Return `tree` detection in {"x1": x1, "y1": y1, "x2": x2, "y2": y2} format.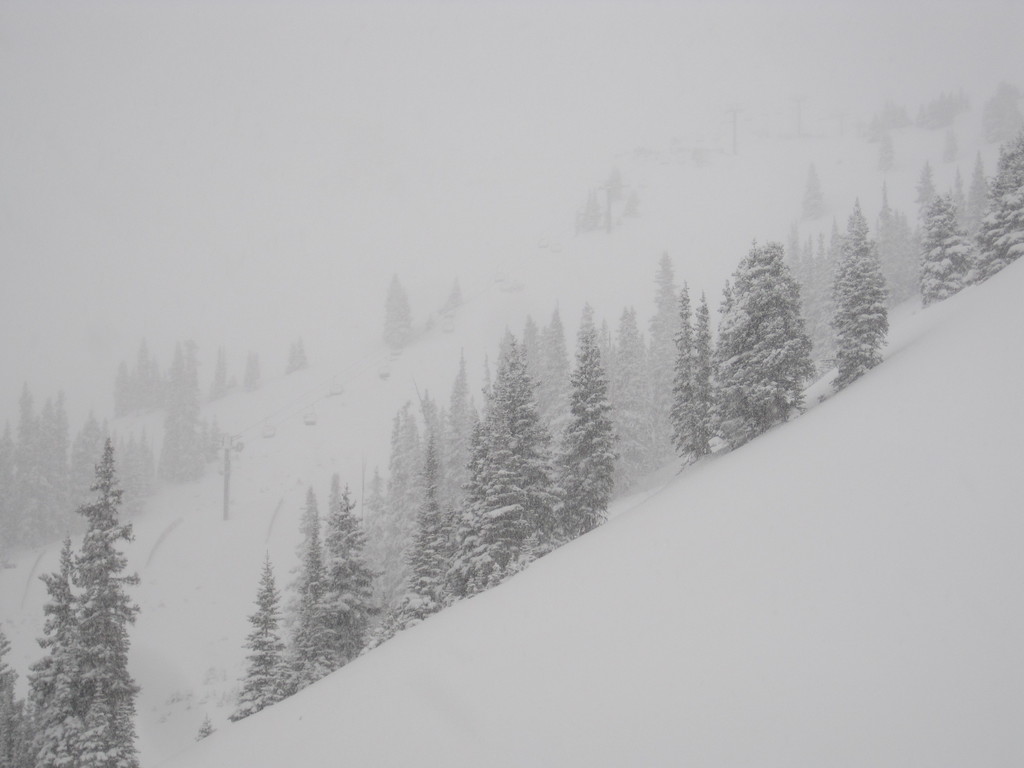
{"x1": 281, "y1": 340, "x2": 308, "y2": 376}.
